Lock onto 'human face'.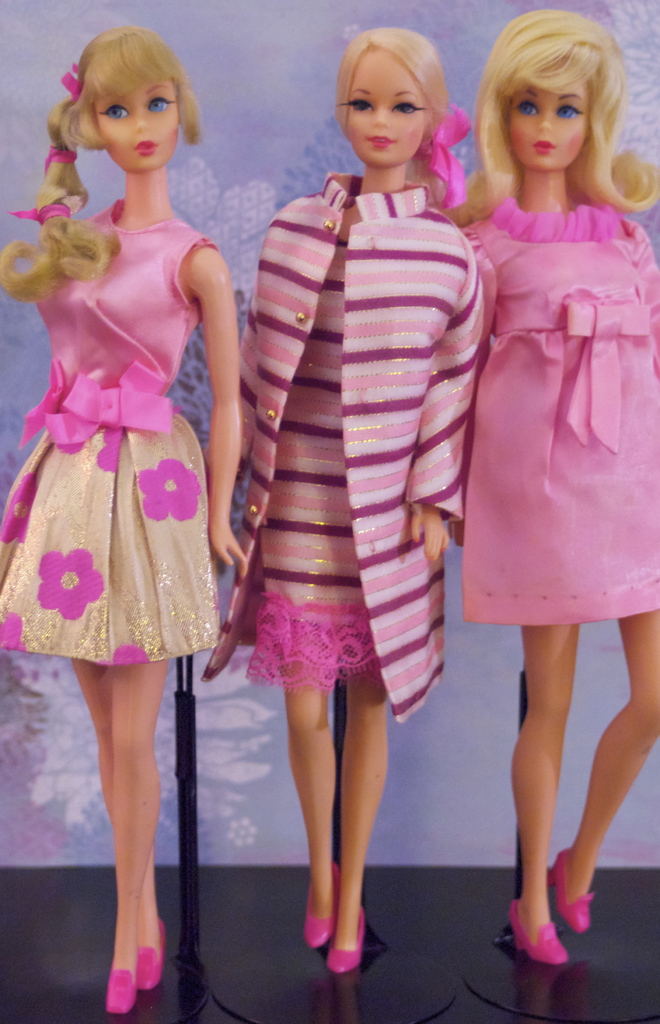
Locked: 345, 46, 424, 168.
